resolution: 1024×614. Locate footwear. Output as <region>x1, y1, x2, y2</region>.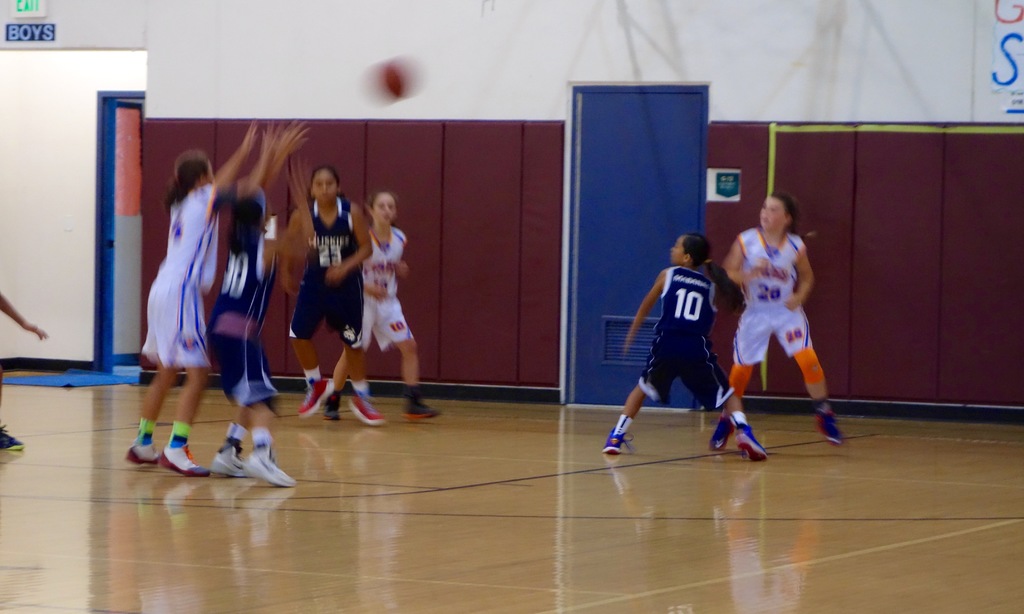
<region>810, 405, 847, 444</region>.
